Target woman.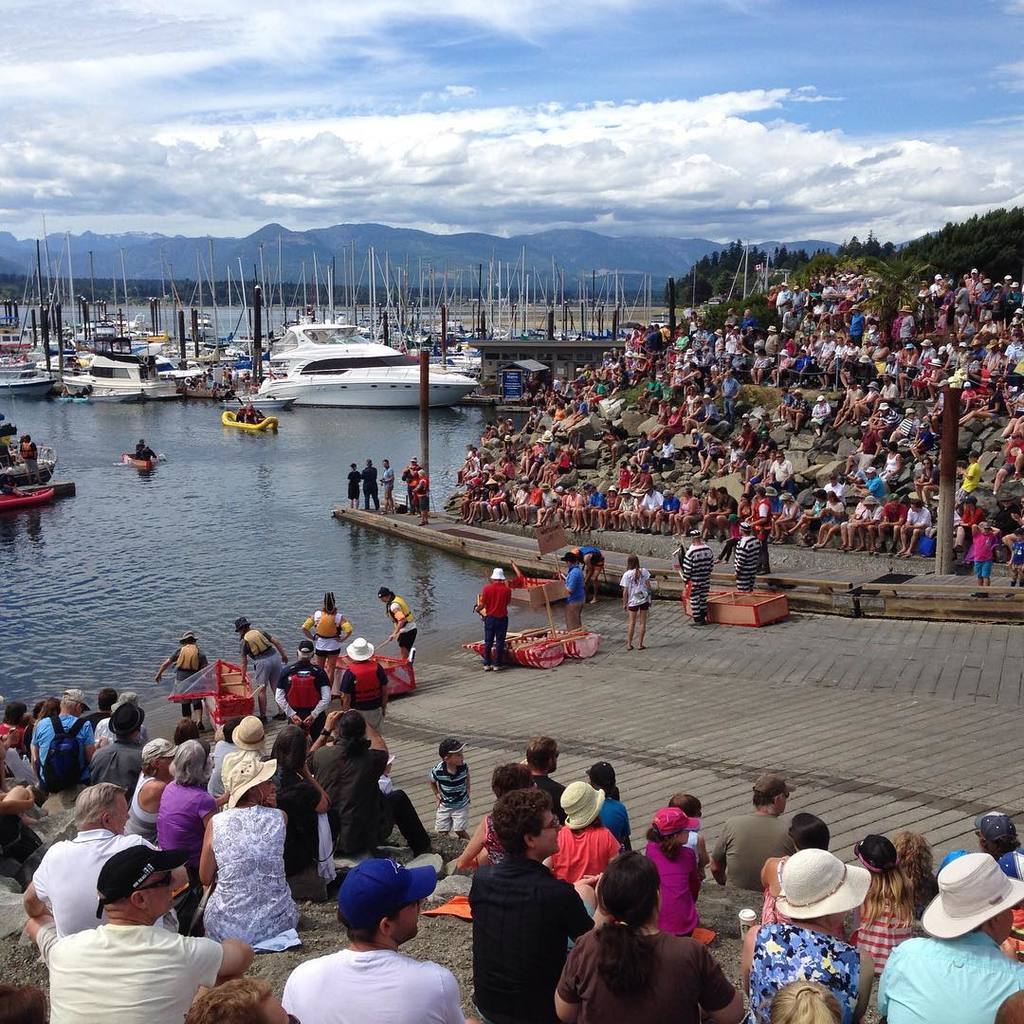
Target region: box=[889, 835, 941, 915].
